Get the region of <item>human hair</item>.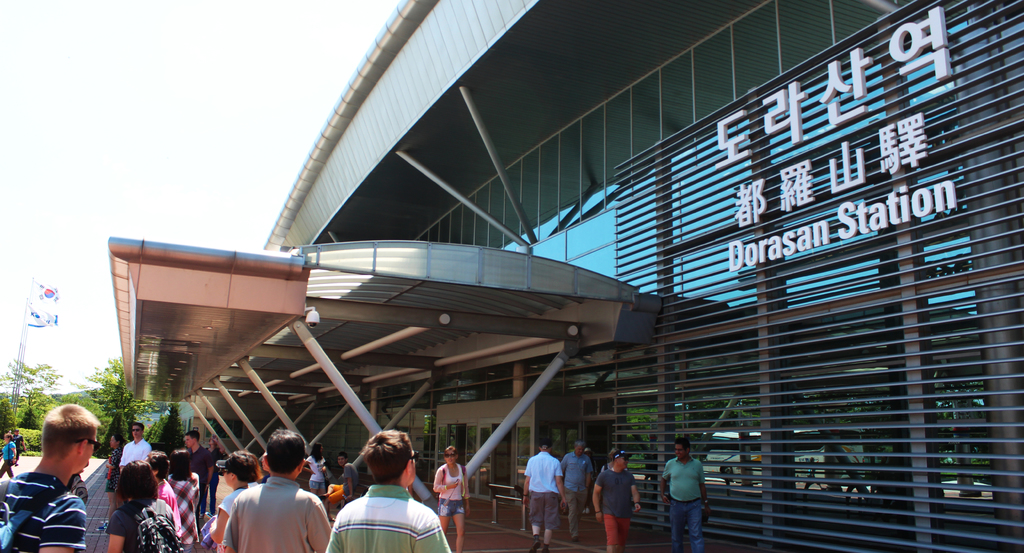
x1=360 y1=426 x2=413 y2=490.
